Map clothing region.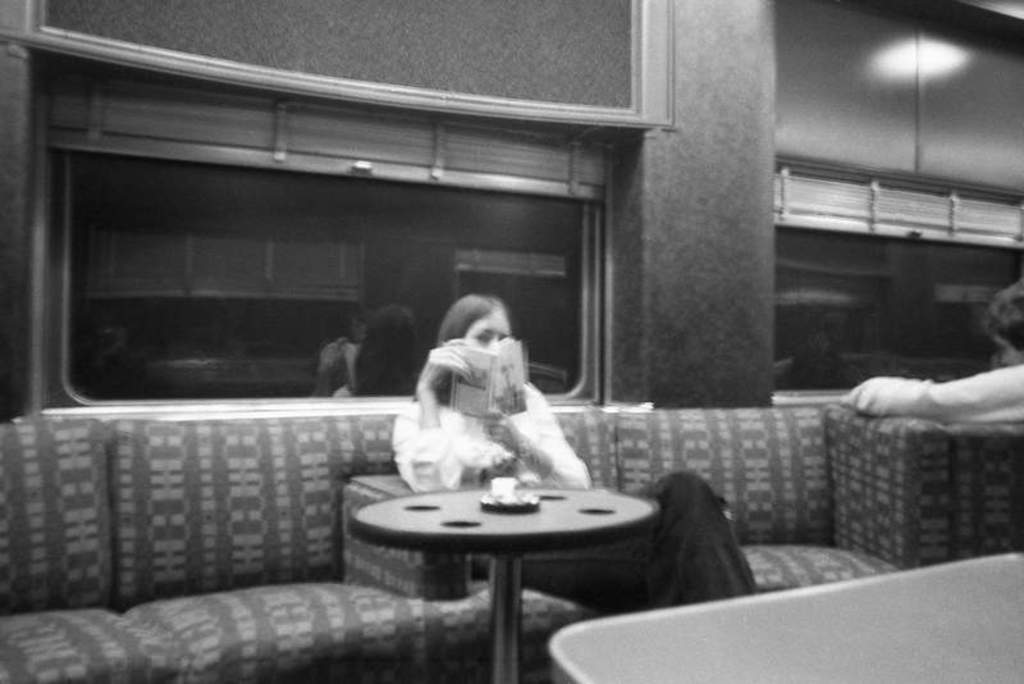
Mapped to region(381, 304, 535, 505).
